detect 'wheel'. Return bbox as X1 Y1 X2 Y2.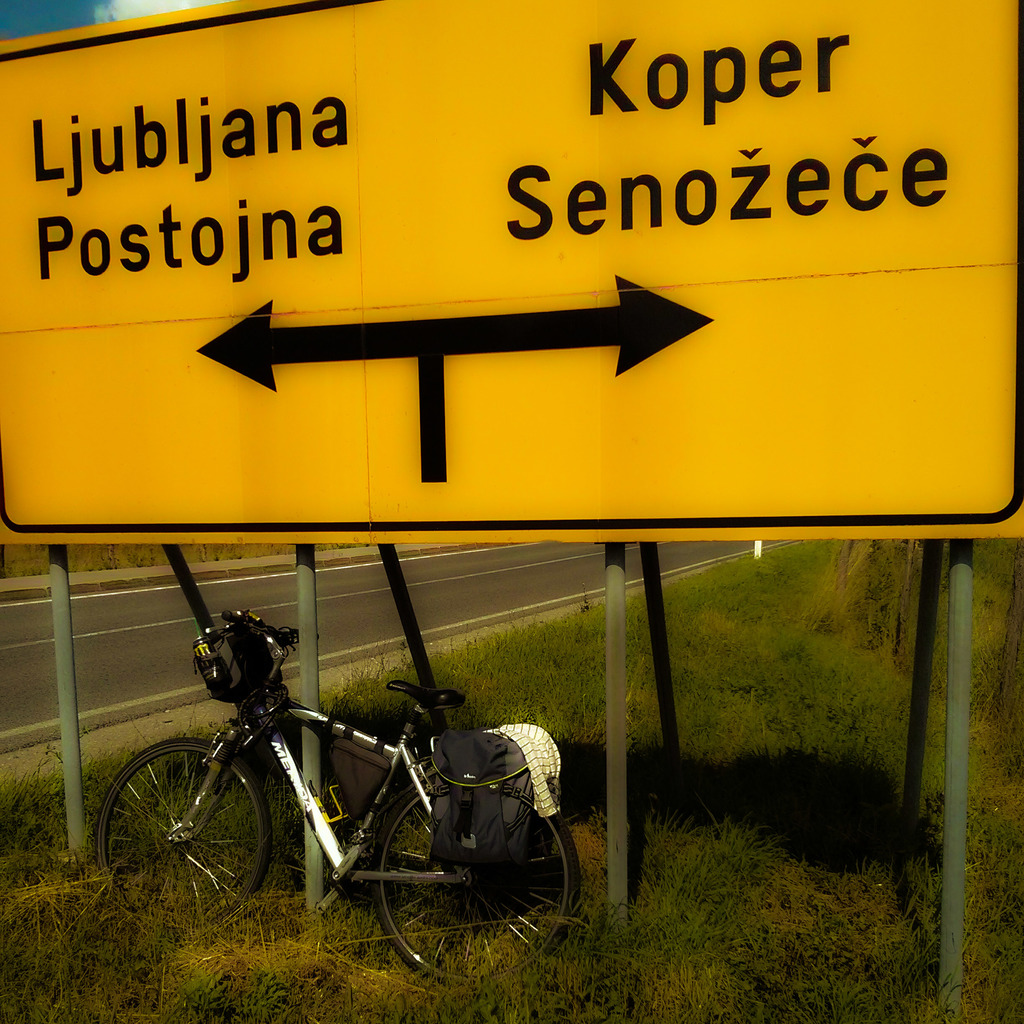
95 744 292 910.
